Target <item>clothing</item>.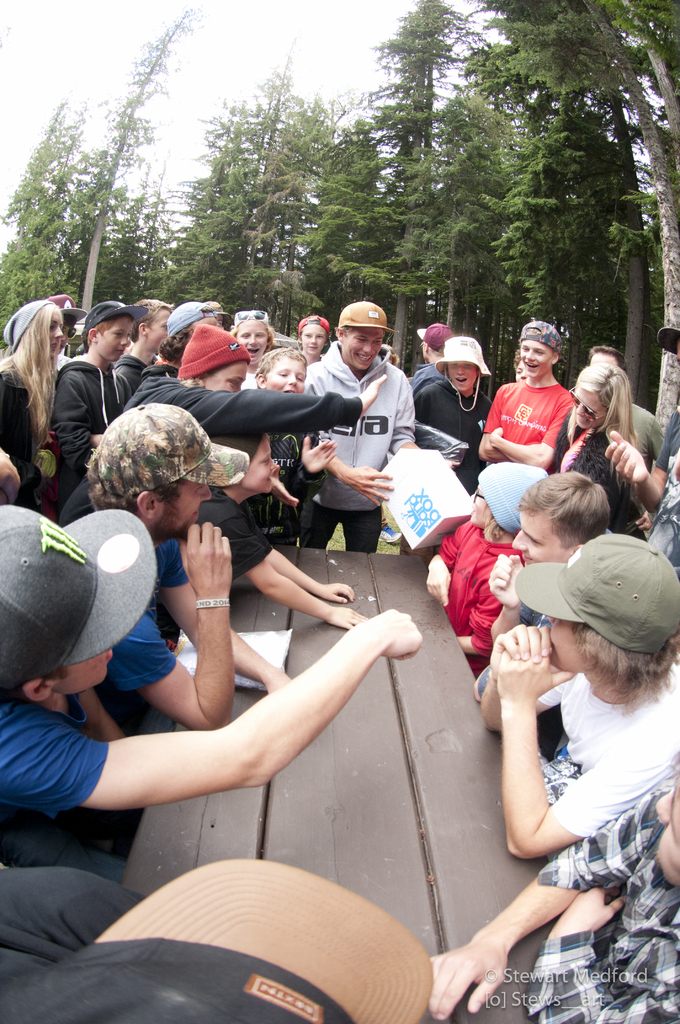
Target region: crop(305, 334, 409, 552).
